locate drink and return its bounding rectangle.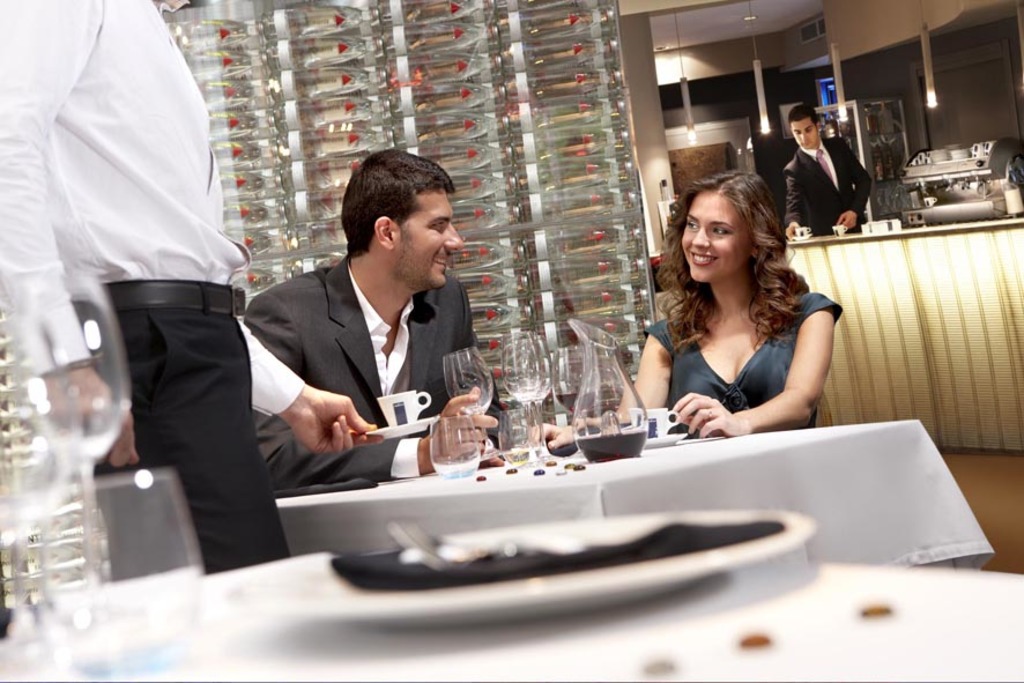
rect(503, 446, 540, 463).
